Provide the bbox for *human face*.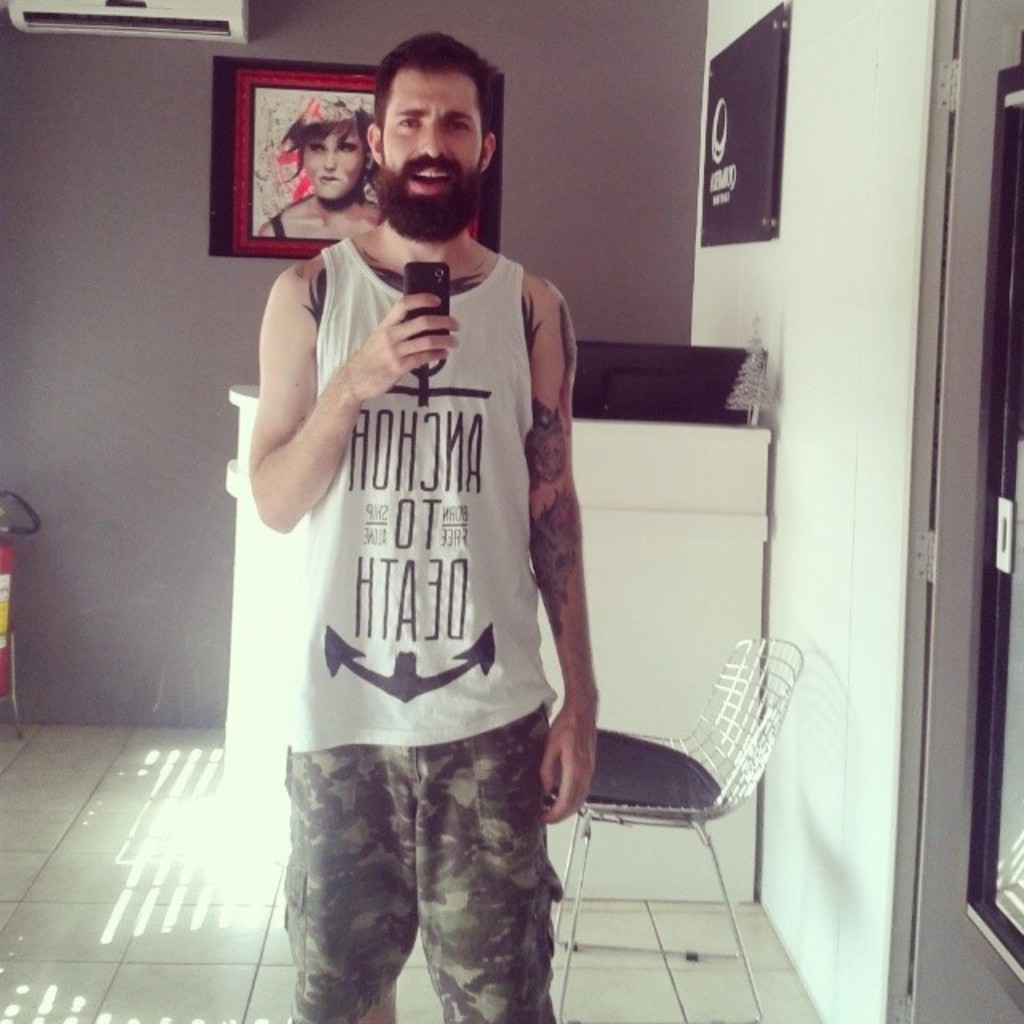
299 131 366 208.
